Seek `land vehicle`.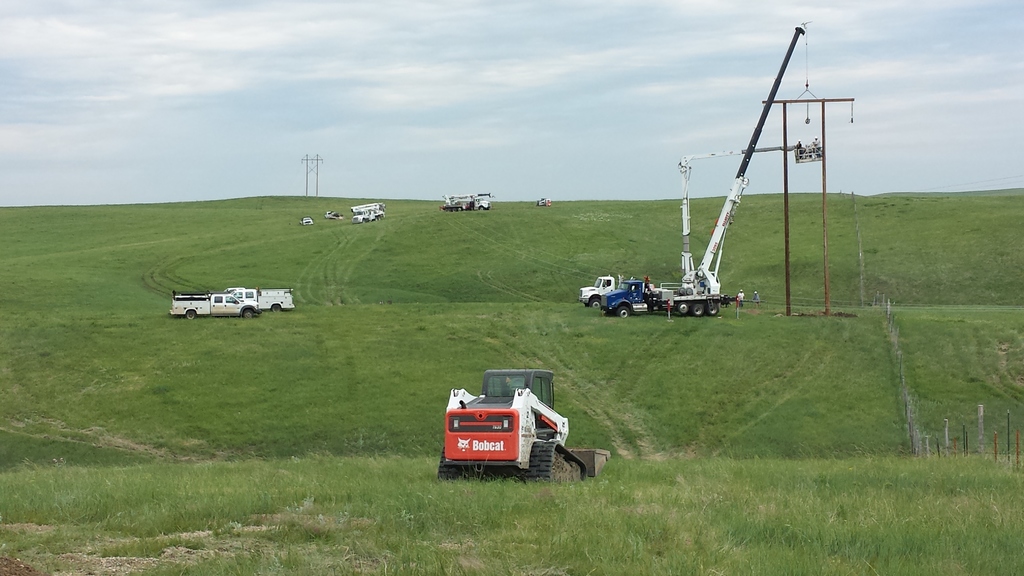
350 200 387 225.
